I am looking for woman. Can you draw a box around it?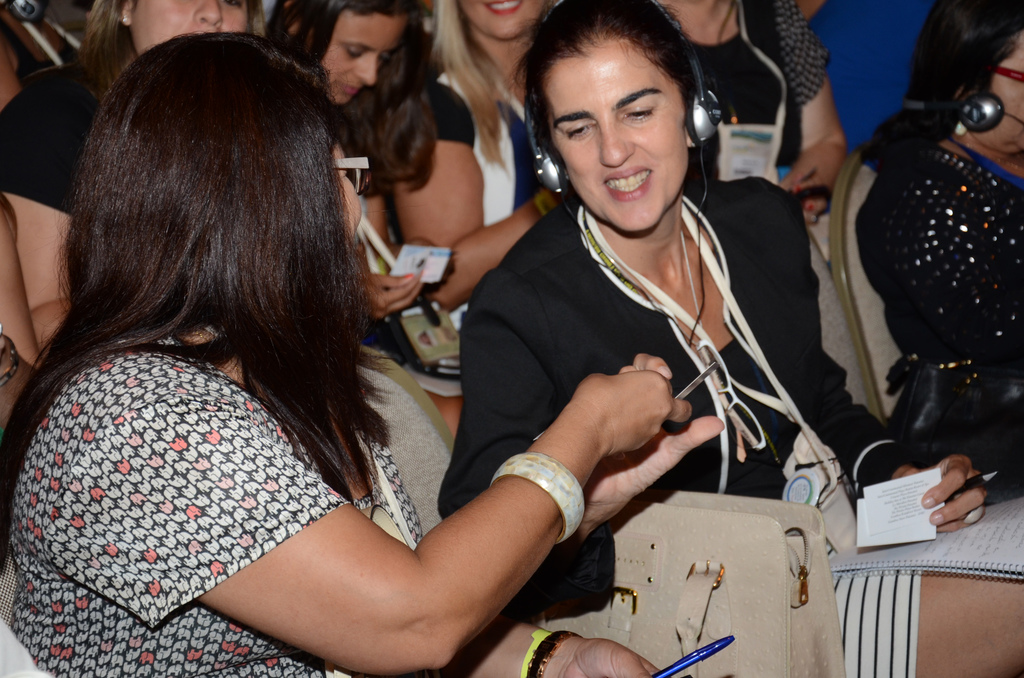
Sure, the bounding box is select_region(383, 0, 561, 380).
